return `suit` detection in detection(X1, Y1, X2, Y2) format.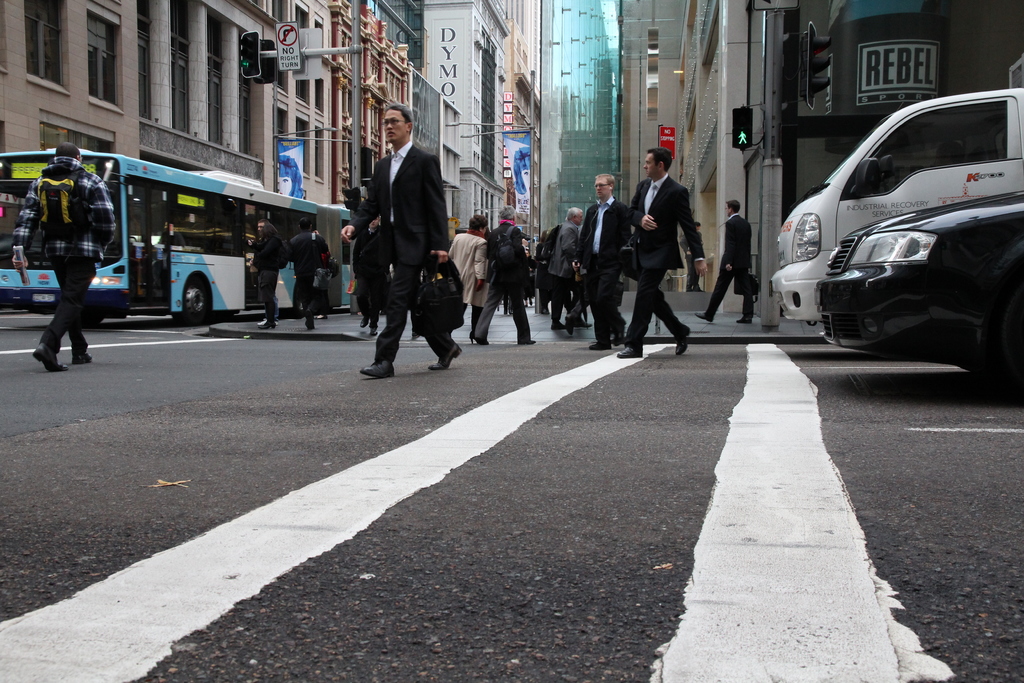
detection(678, 232, 704, 292).
